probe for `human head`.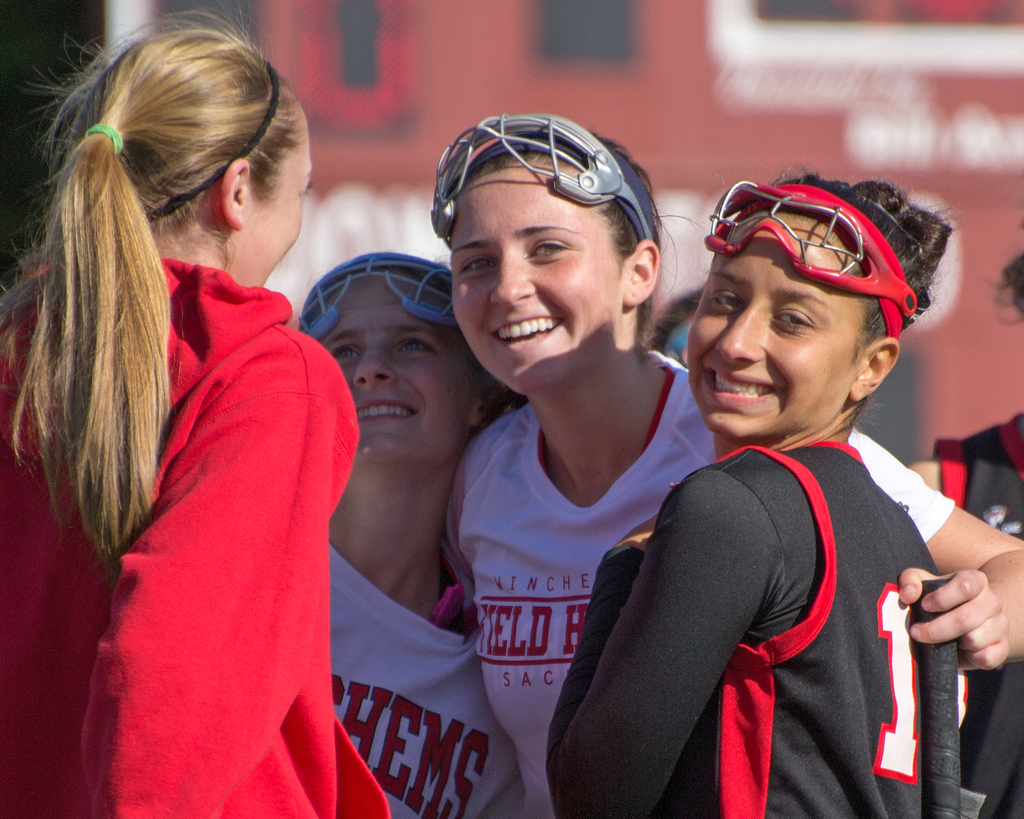
Probe result: crop(424, 106, 662, 402).
